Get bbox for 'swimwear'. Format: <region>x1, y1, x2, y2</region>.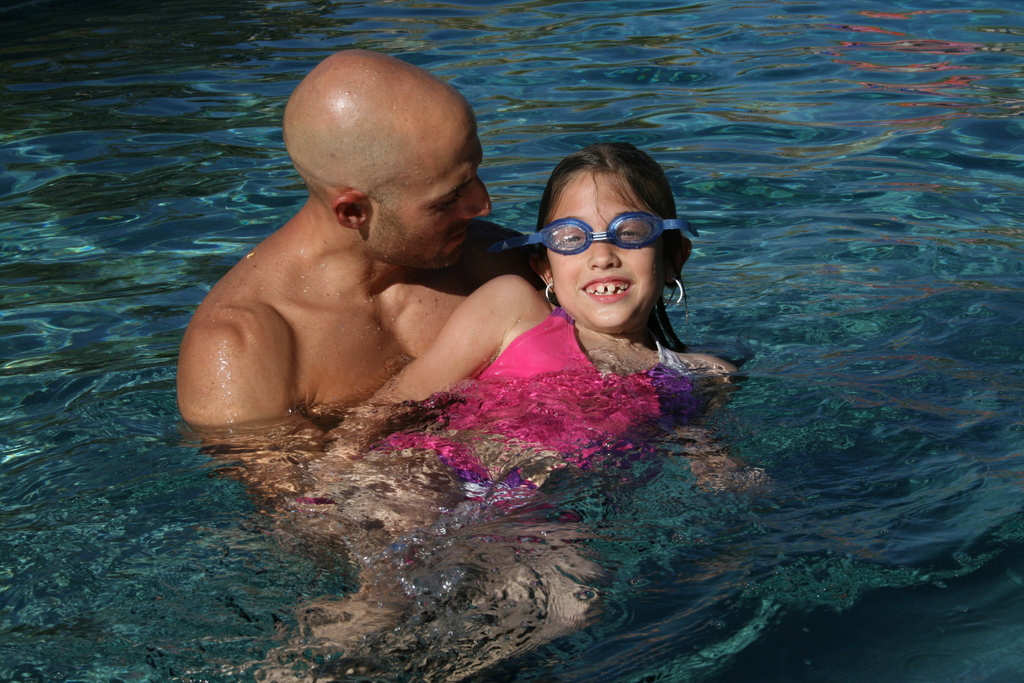
<region>441, 308, 697, 418</region>.
